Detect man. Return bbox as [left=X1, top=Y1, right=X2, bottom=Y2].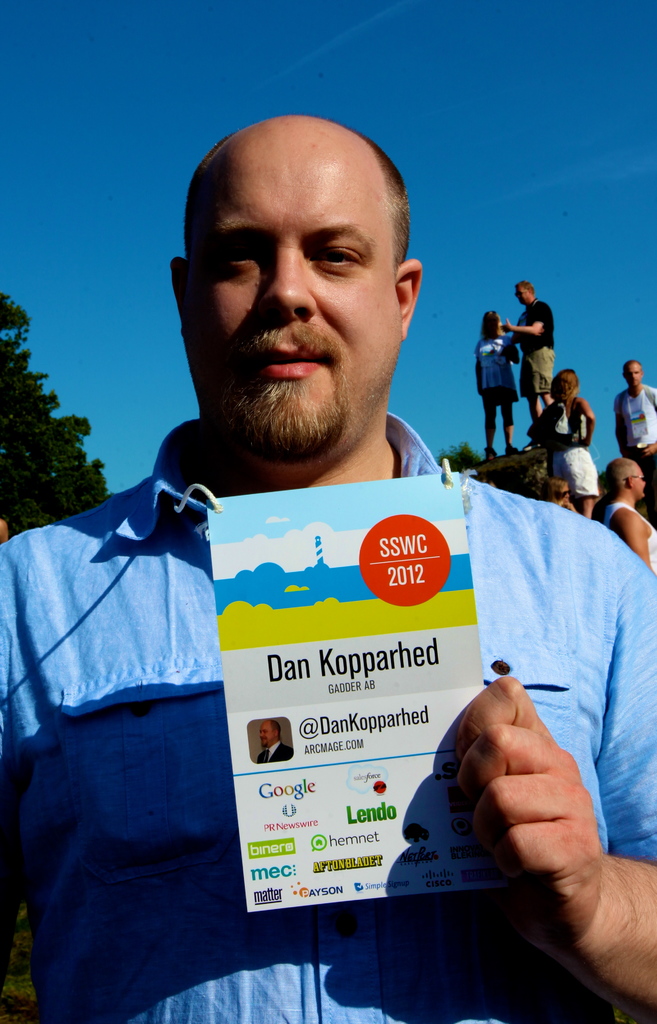
[left=613, top=357, right=656, bottom=462].
